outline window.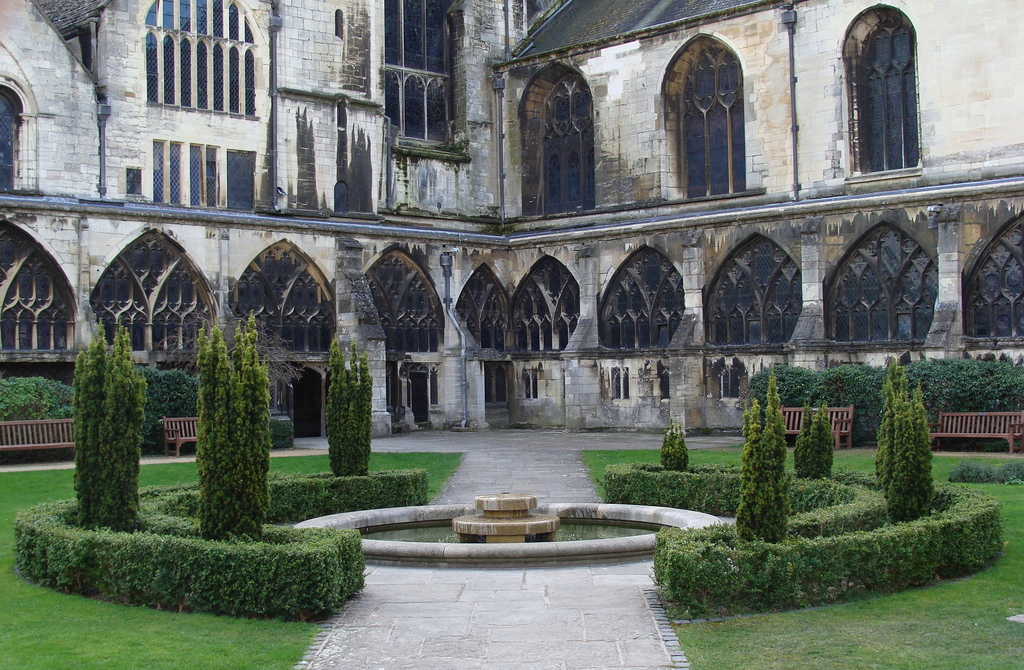
Outline: [0,80,25,191].
